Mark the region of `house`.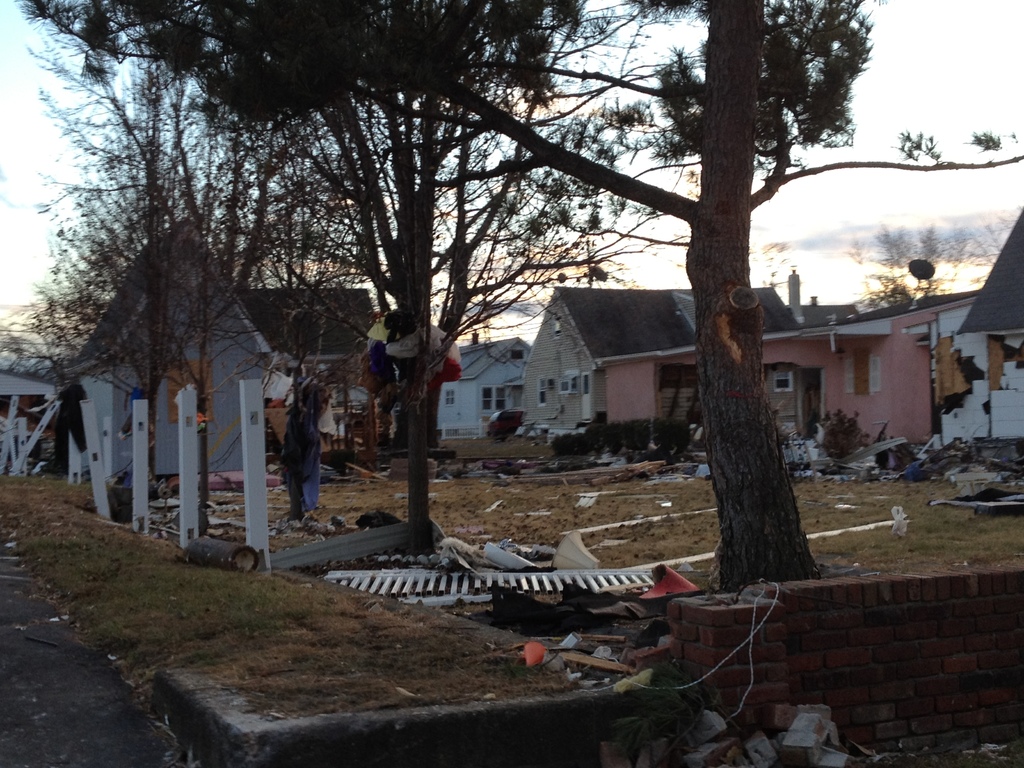
Region: bbox(67, 204, 328, 486).
